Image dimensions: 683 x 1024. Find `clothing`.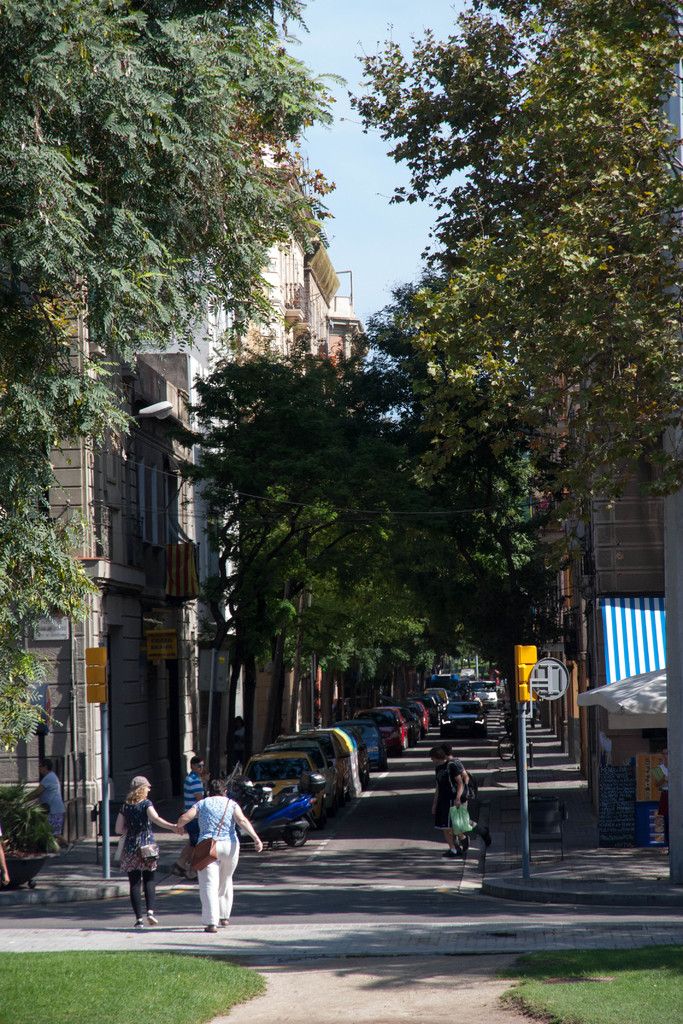
bbox(40, 774, 71, 847).
